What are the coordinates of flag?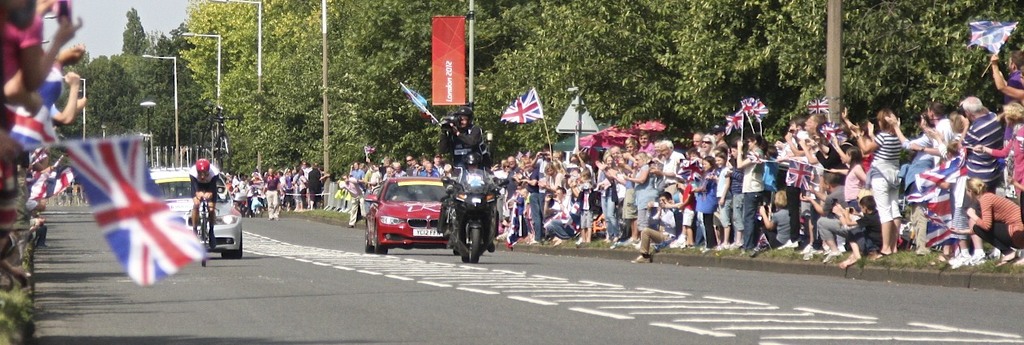
(908,155,966,190).
